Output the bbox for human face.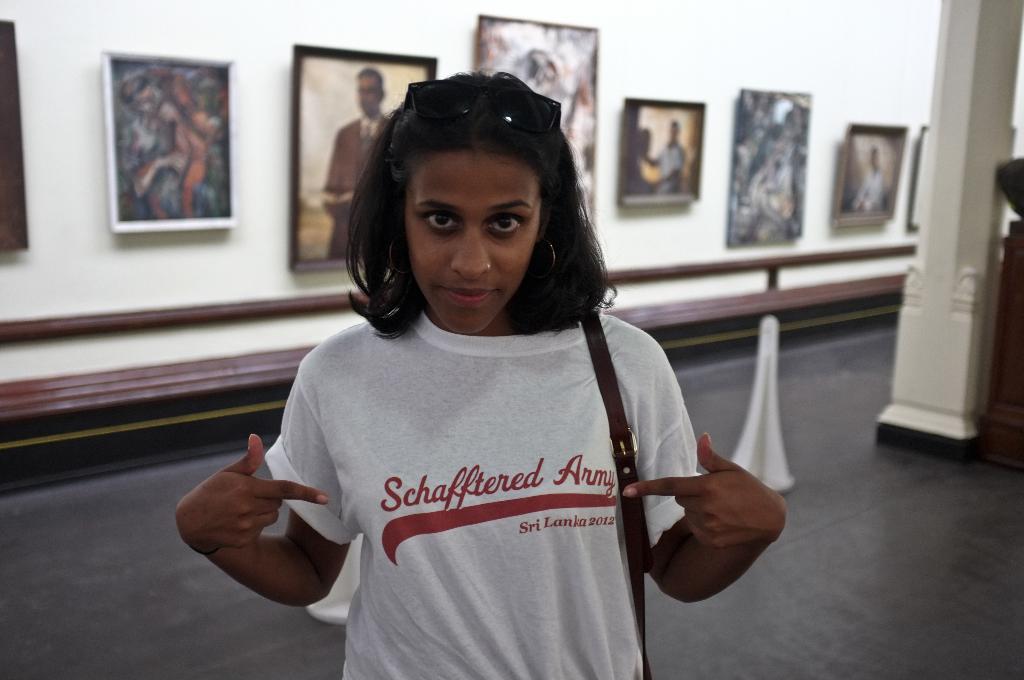
bbox=[401, 150, 538, 333].
